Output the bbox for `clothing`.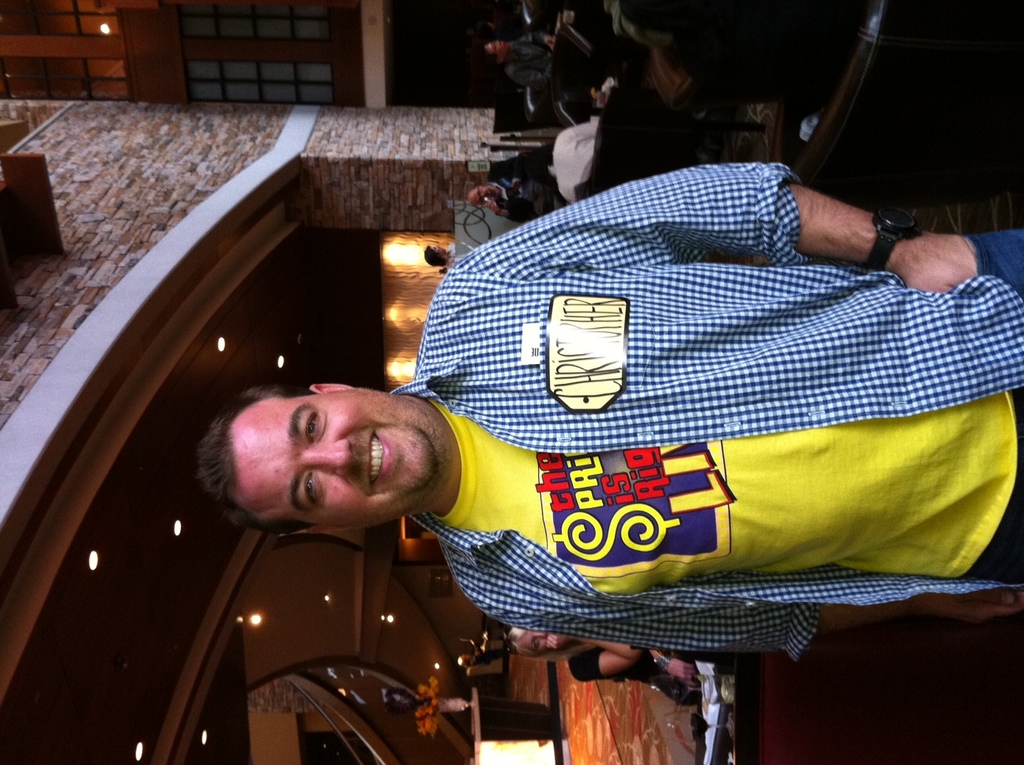
[446,241,457,266].
